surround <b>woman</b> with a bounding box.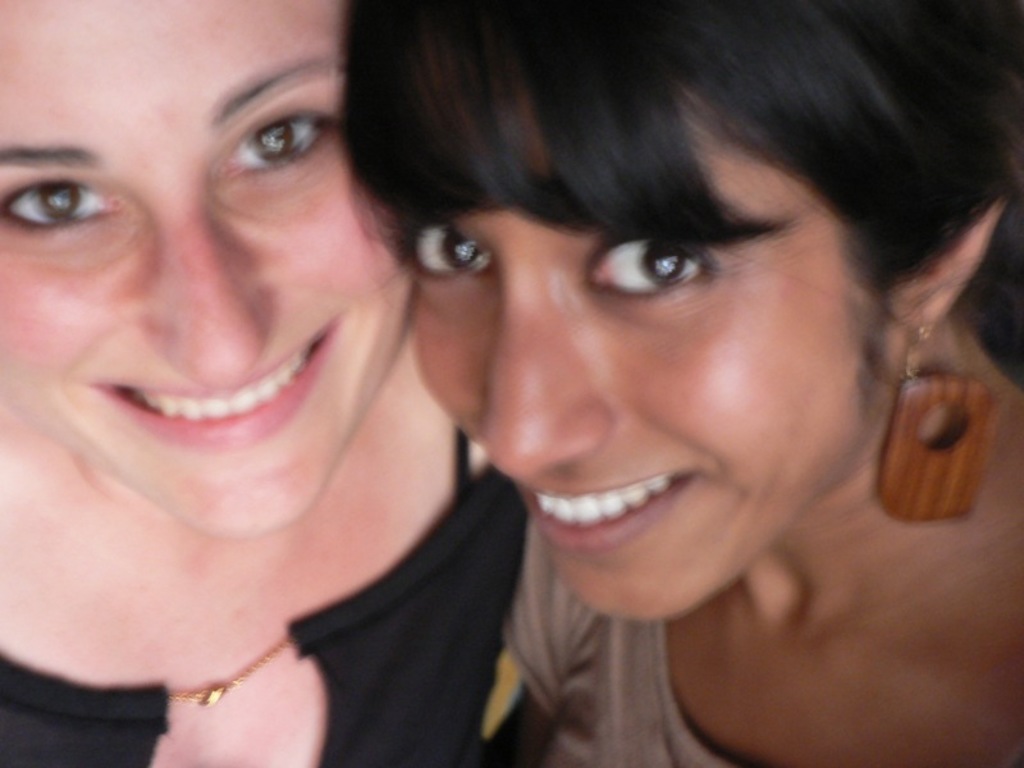
detection(338, 1, 1023, 767).
